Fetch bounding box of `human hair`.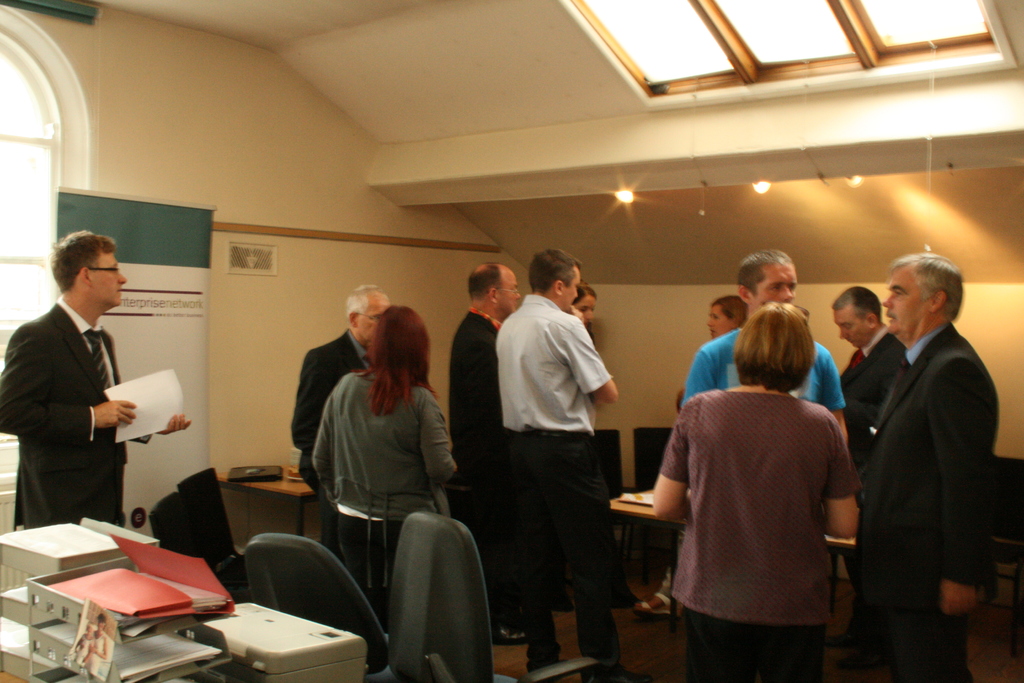
Bbox: rect(887, 251, 963, 322).
